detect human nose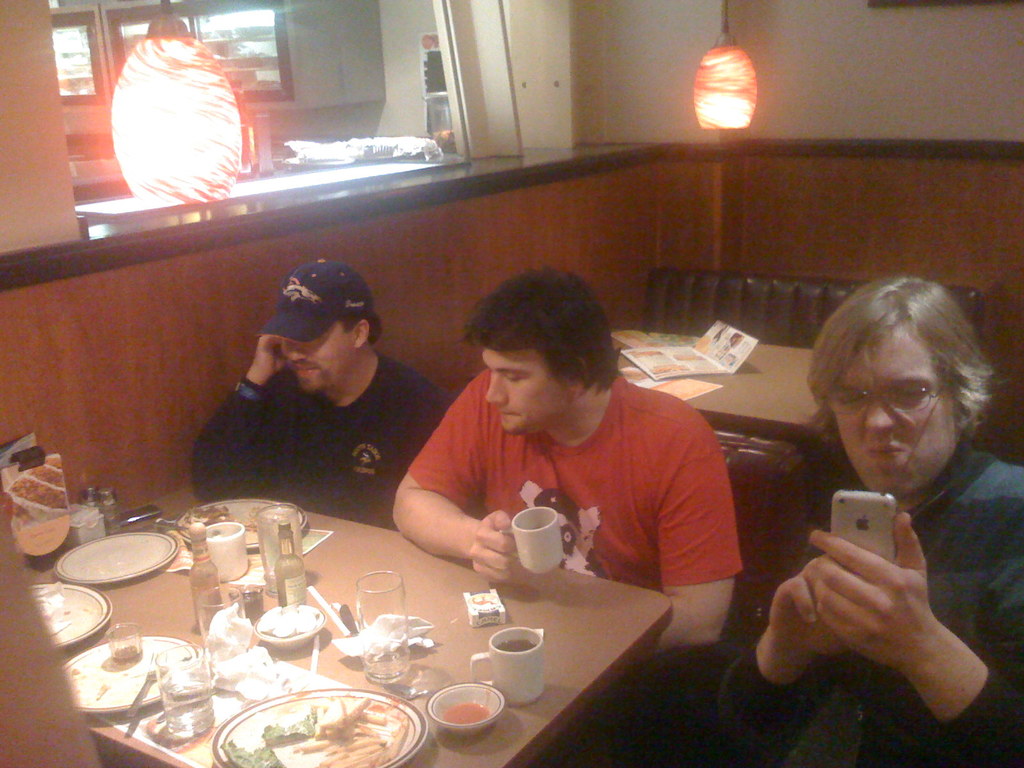
<box>863,396,895,433</box>
